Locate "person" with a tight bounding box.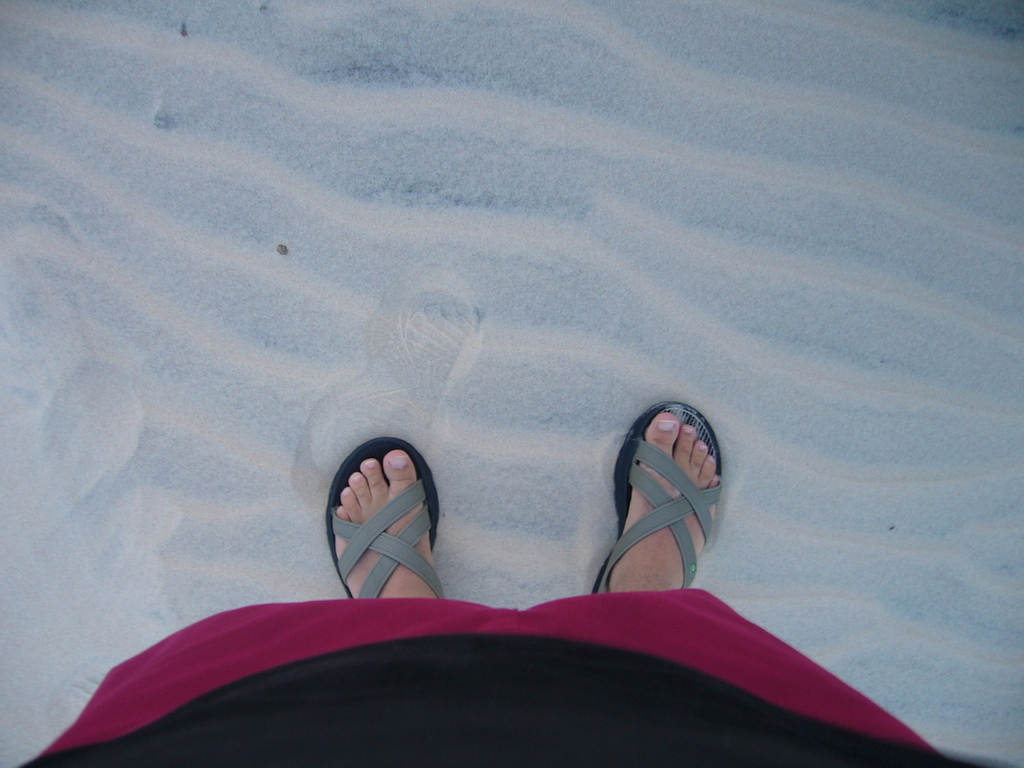
region(19, 399, 994, 767).
